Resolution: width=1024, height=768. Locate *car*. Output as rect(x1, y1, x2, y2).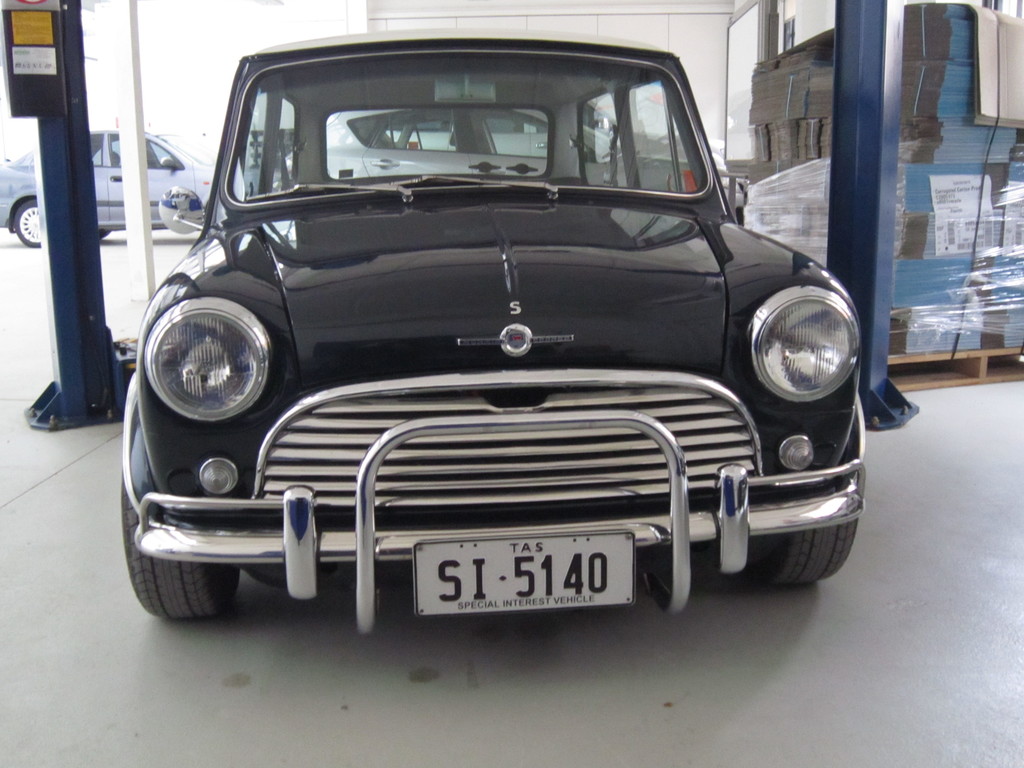
rect(283, 109, 745, 216).
